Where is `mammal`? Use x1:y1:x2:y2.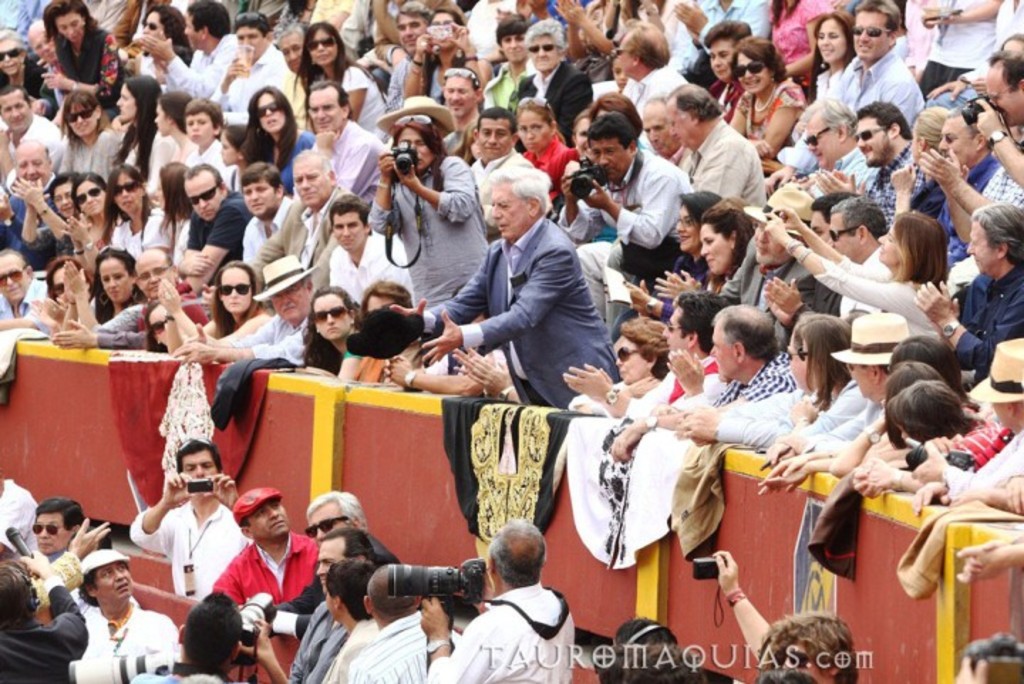
351:569:455:683.
